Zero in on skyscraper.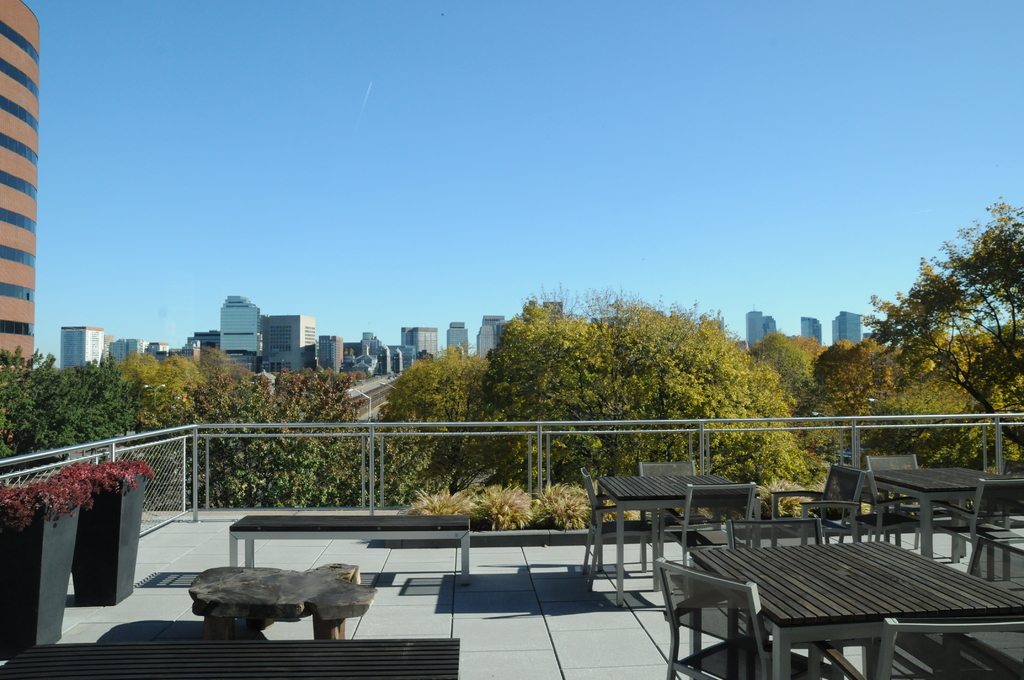
Zeroed in: x1=740 y1=307 x2=780 y2=350.
